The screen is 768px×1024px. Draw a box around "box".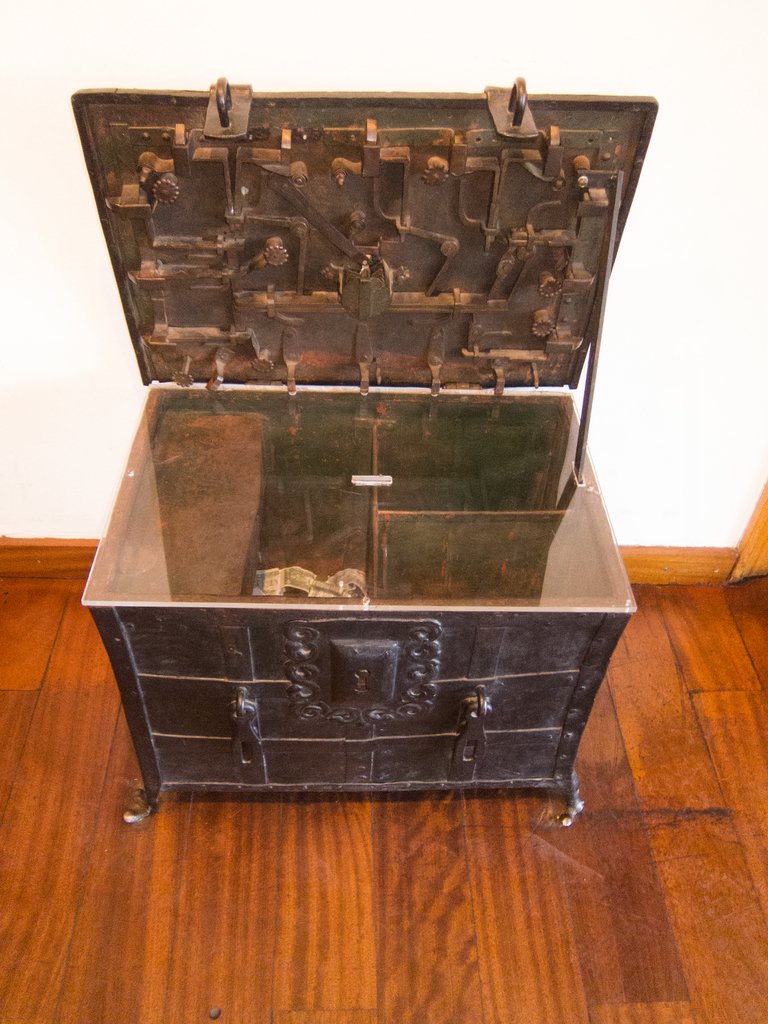
(left=61, top=30, right=680, bottom=820).
